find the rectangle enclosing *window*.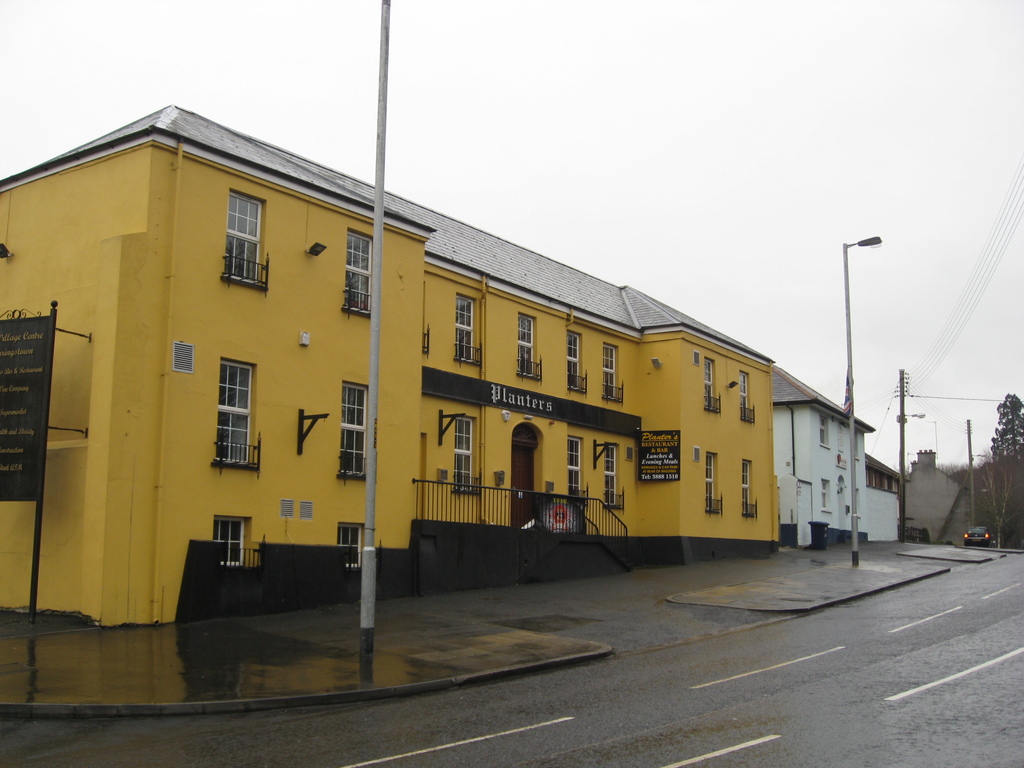
locate(522, 308, 535, 376).
